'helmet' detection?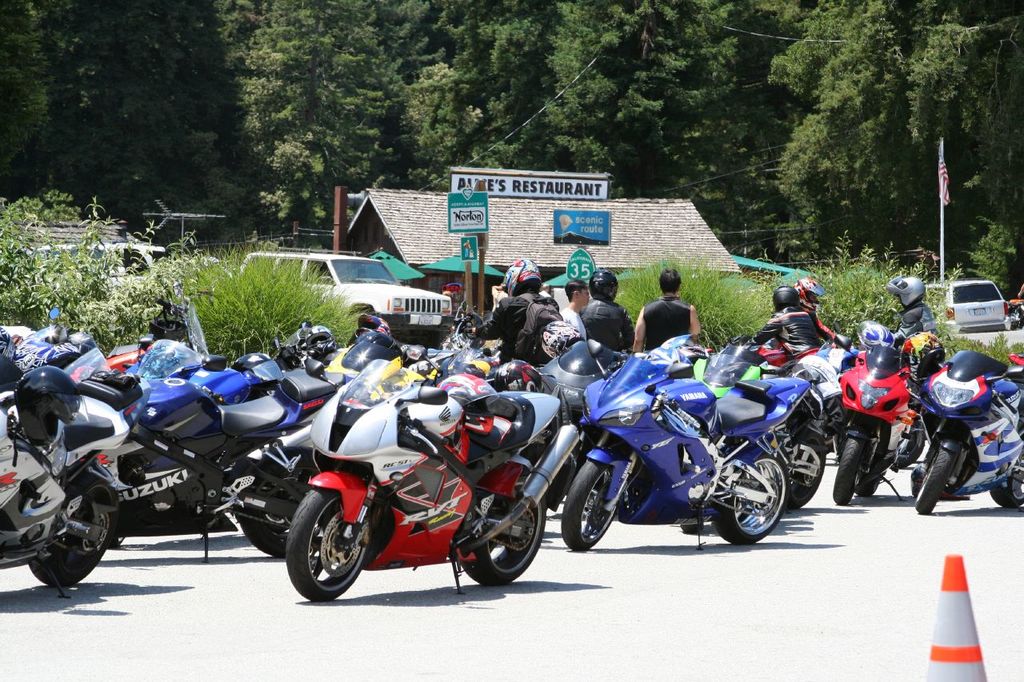
[x1=886, y1=271, x2=926, y2=309]
